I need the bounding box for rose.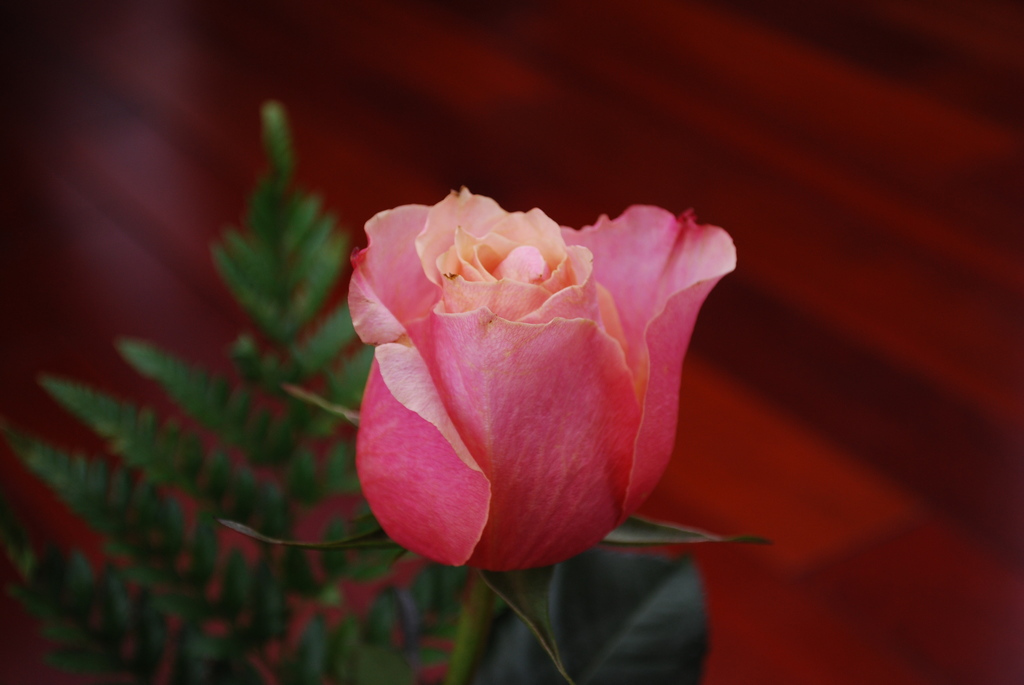
Here it is: [342,182,740,574].
